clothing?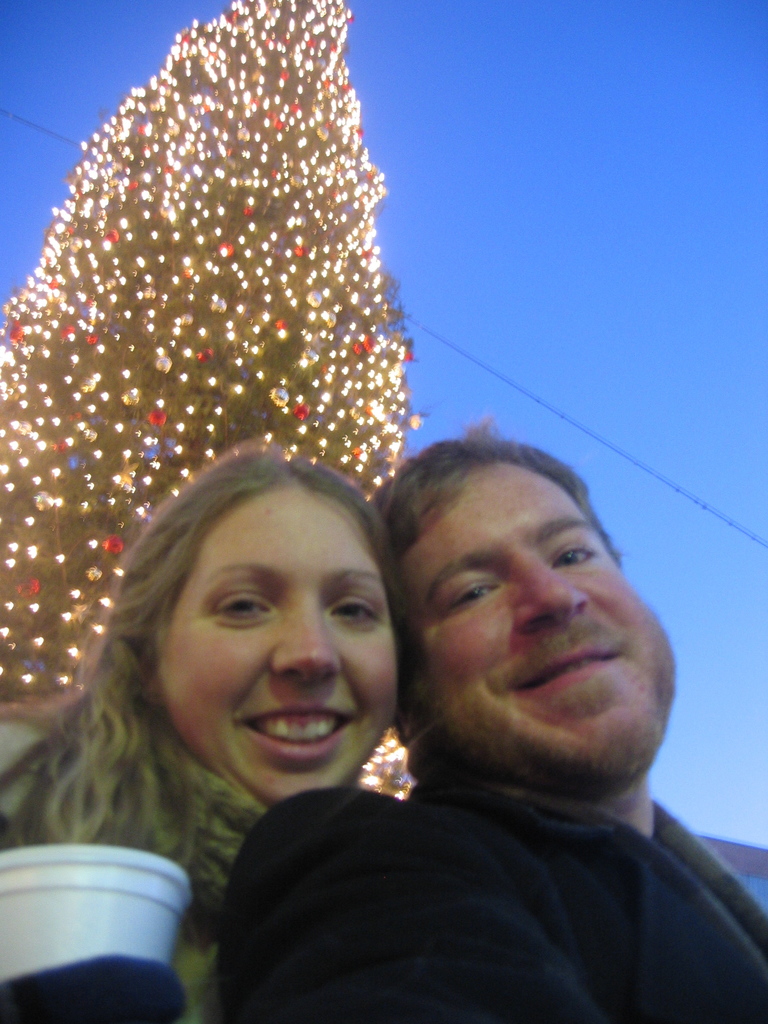
0/715/216/1023
